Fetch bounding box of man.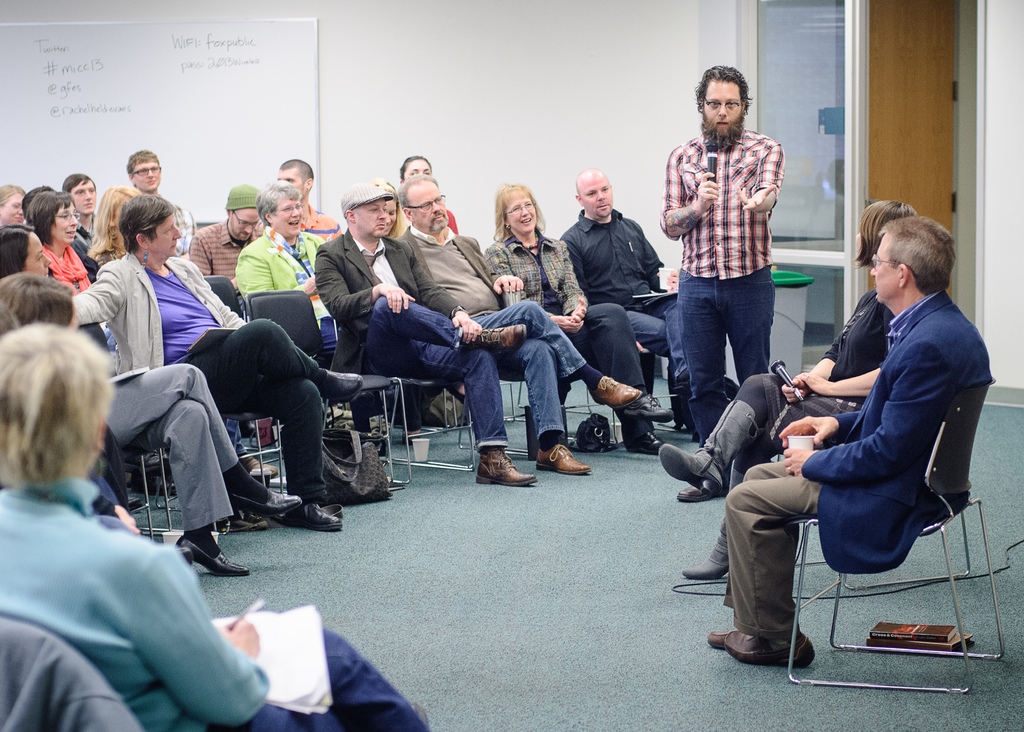
Bbox: <bbox>705, 218, 1012, 667</bbox>.
